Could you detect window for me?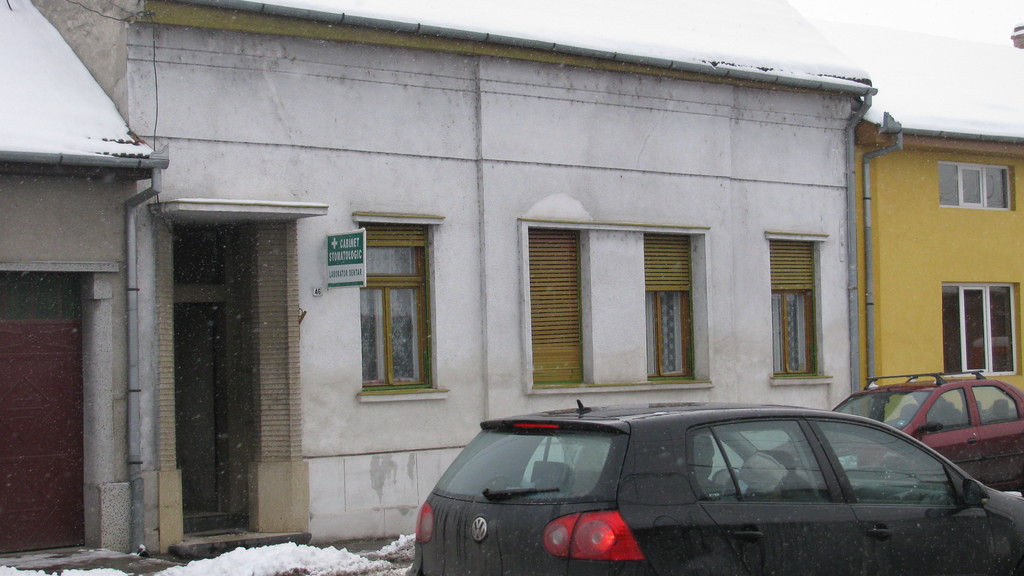
Detection result: BBox(935, 160, 1014, 212).
